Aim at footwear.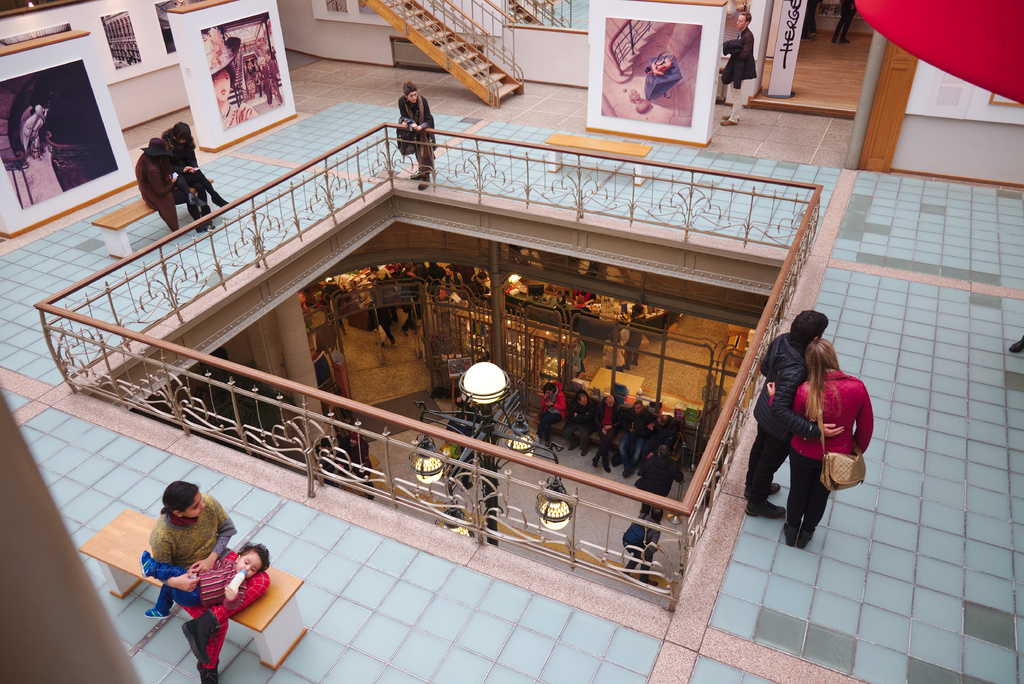
Aimed at pyautogui.locateOnScreen(204, 219, 215, 230).
